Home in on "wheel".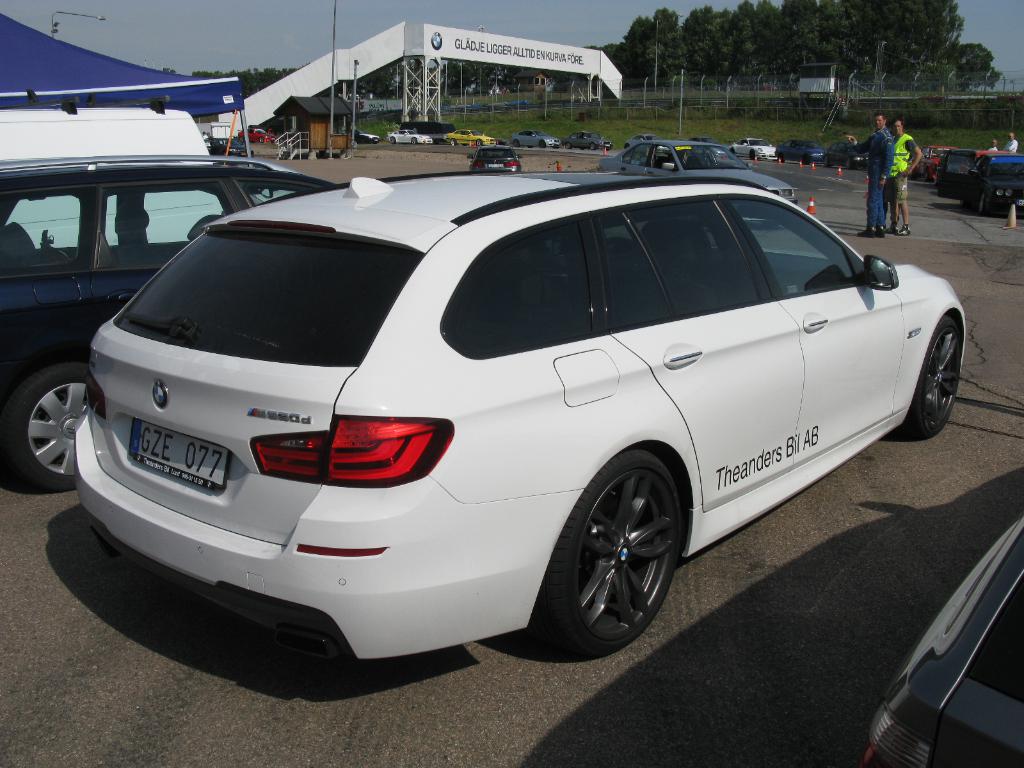
Homed in at {"x1": 412, "y1": 138, "x2": 417, "y2": 146}.
